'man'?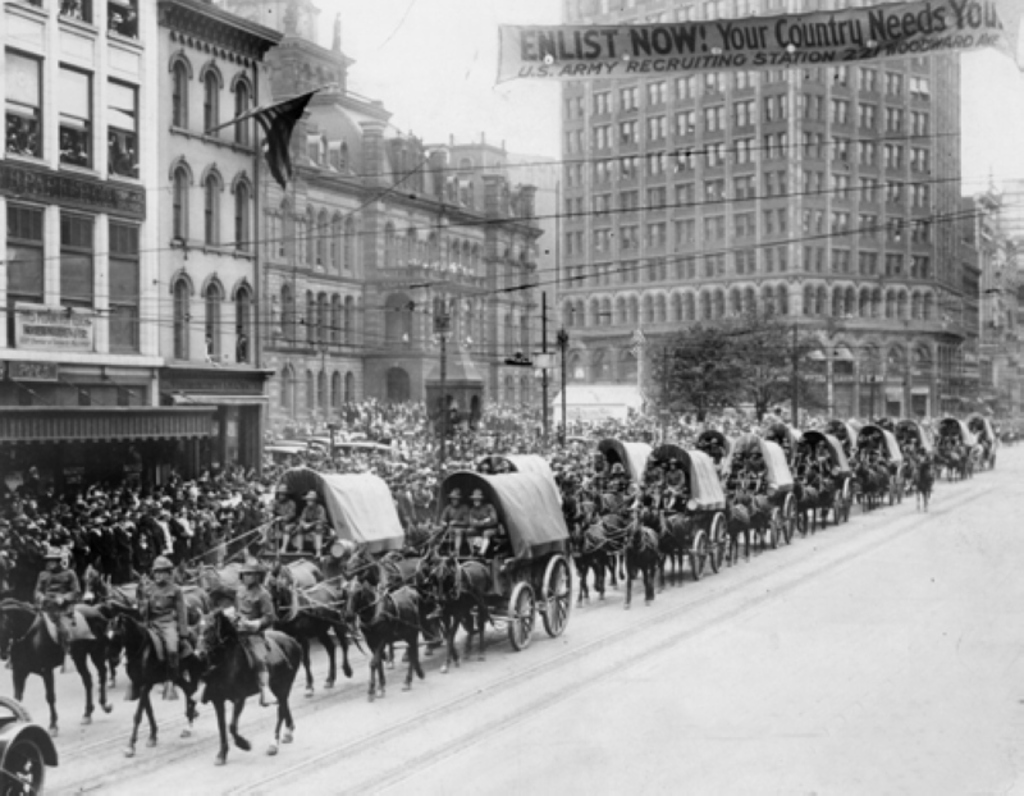
left=746, top=447, right=767, bottom=497
